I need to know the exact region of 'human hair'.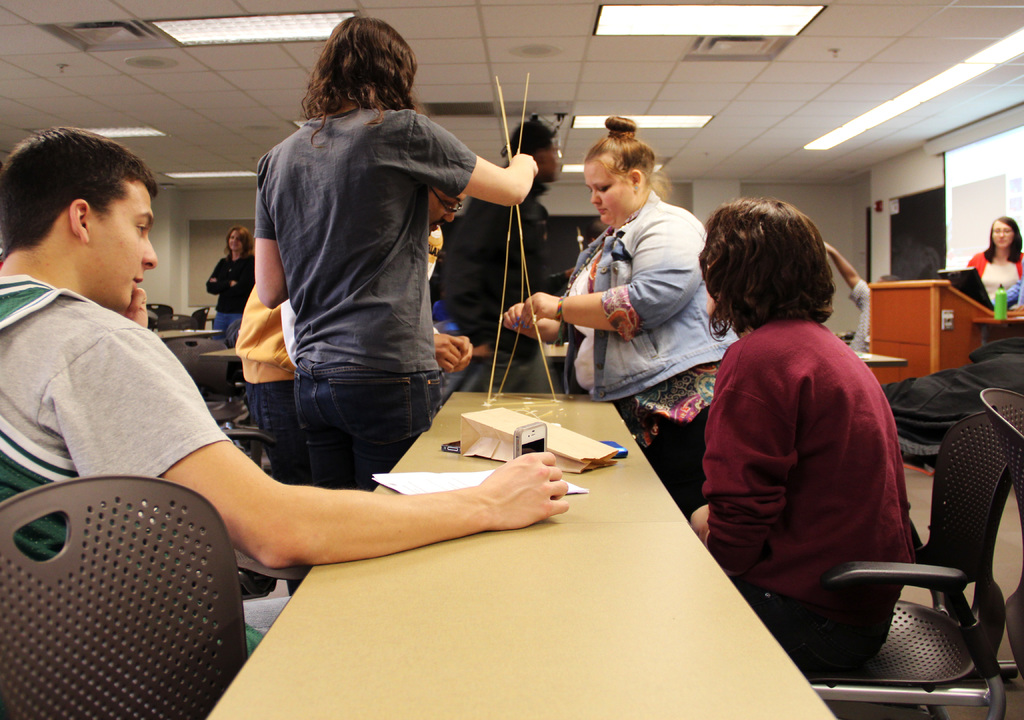
Region: detection(225, 226, 248, 264).
